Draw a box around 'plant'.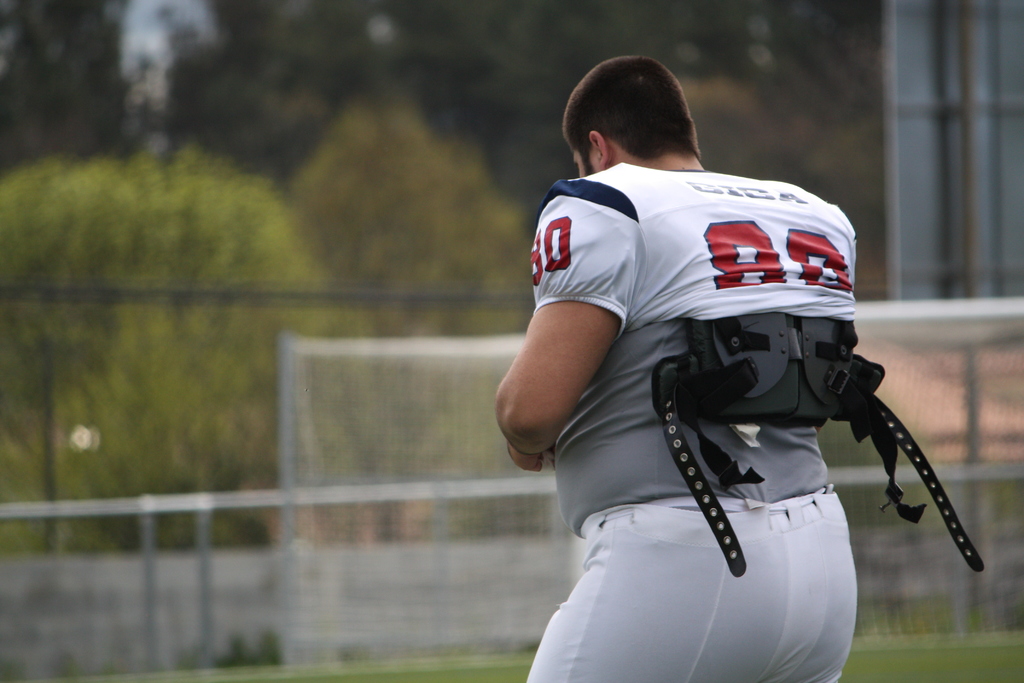
region(249, 630, 278, 656).
